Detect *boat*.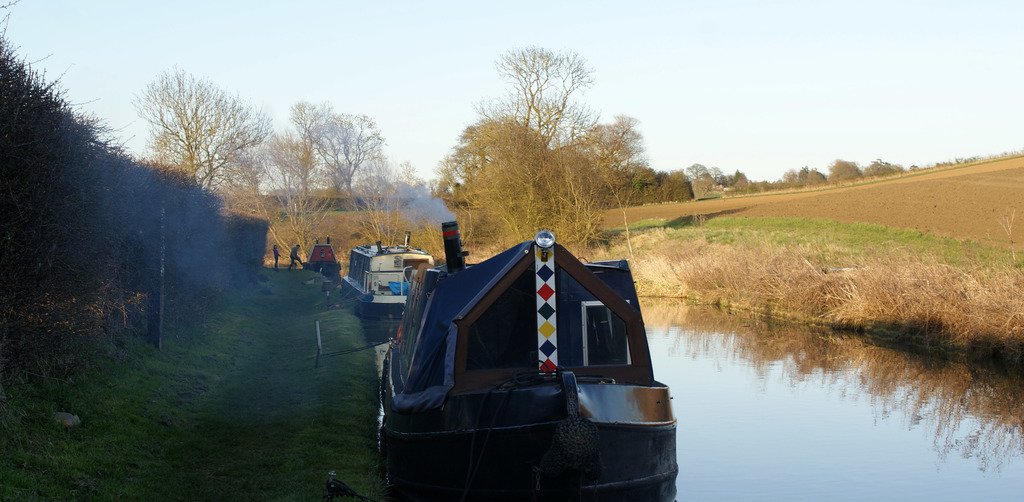
Detected at {"left": 342, "top": 228, "right": 436, "bottom": 324}.
